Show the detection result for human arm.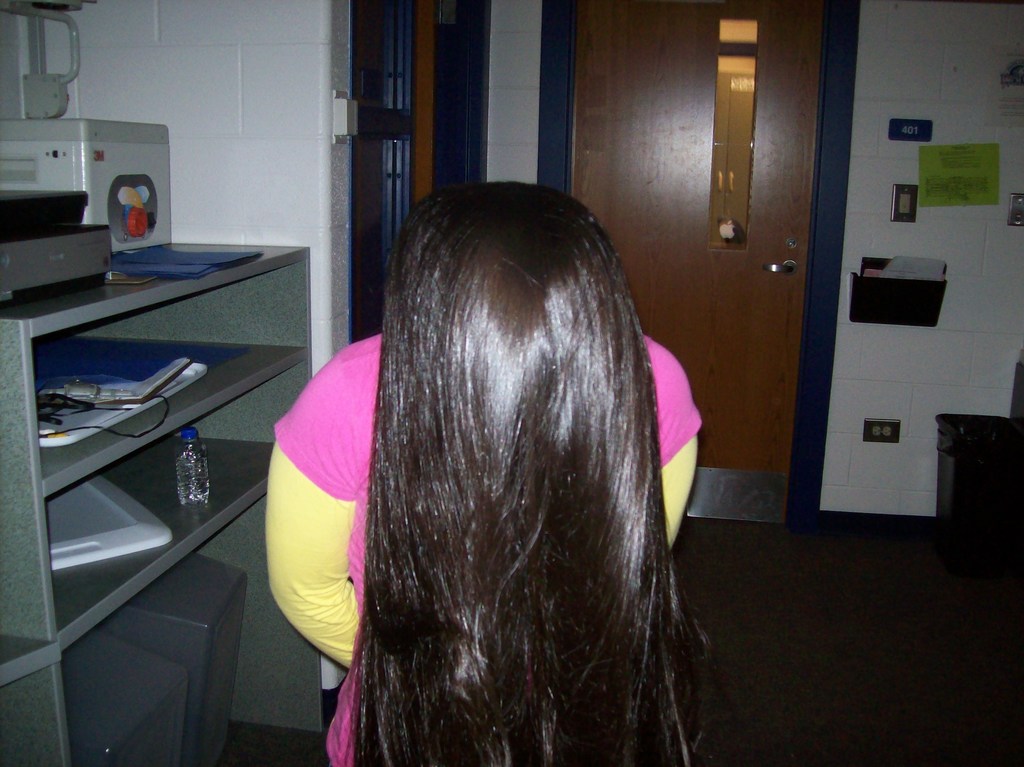
[646,334,707,549].
